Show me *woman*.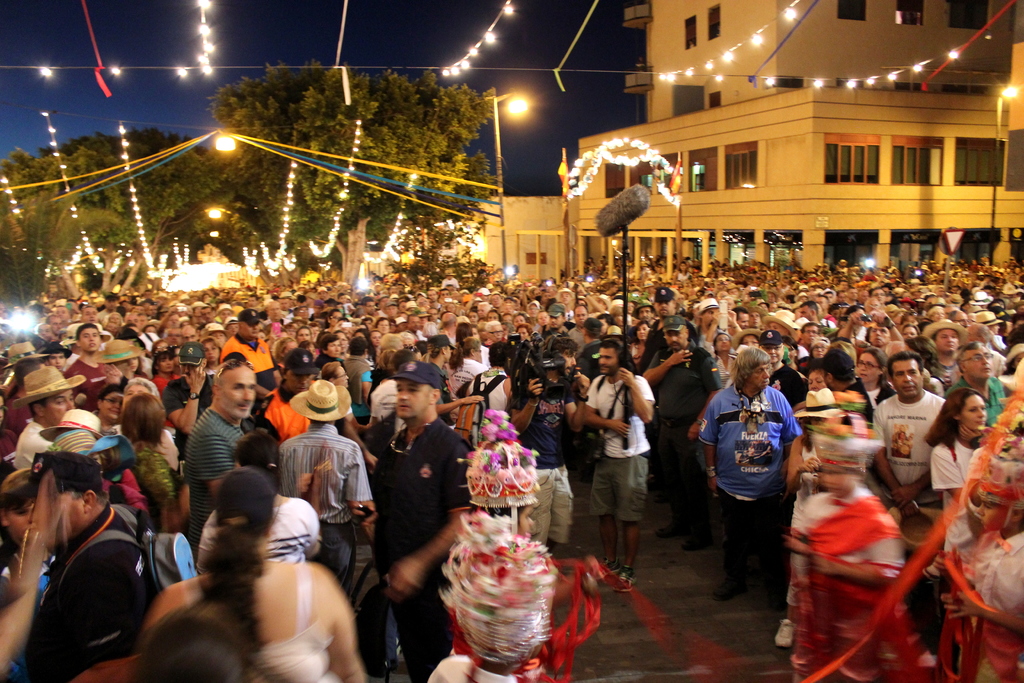
*woman* is here: l=906, t=324, r=918, b=342.
